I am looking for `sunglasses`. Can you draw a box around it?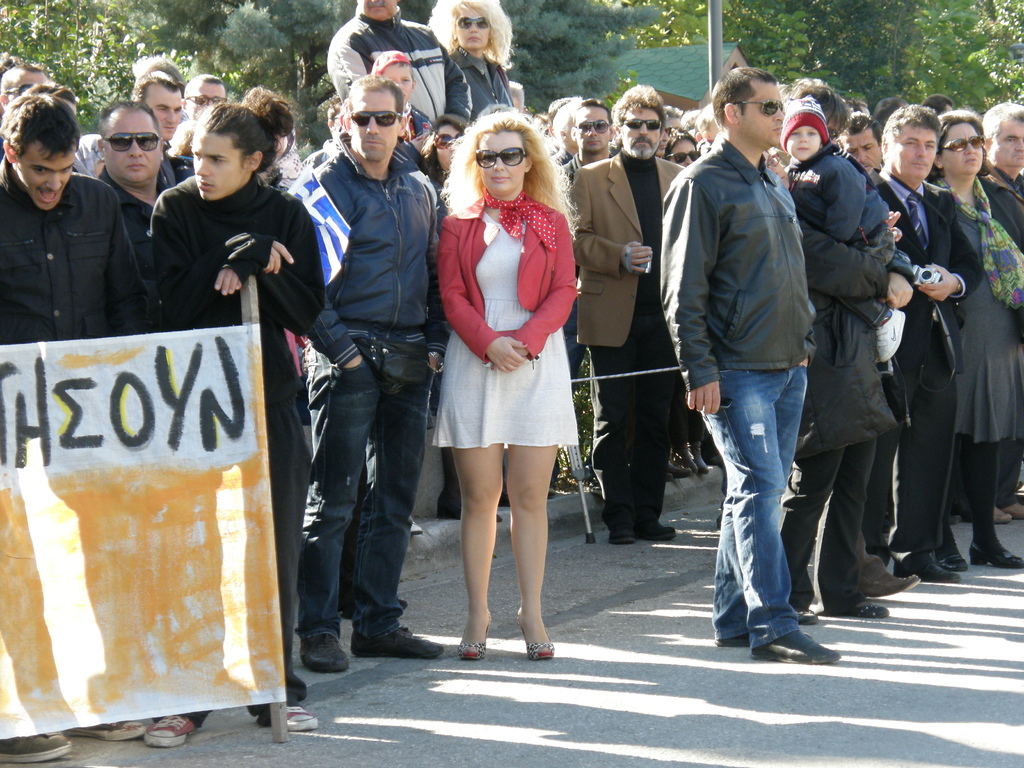
Sure, the bounding box is x1=104, y1=132, x2=157, y2=152.
